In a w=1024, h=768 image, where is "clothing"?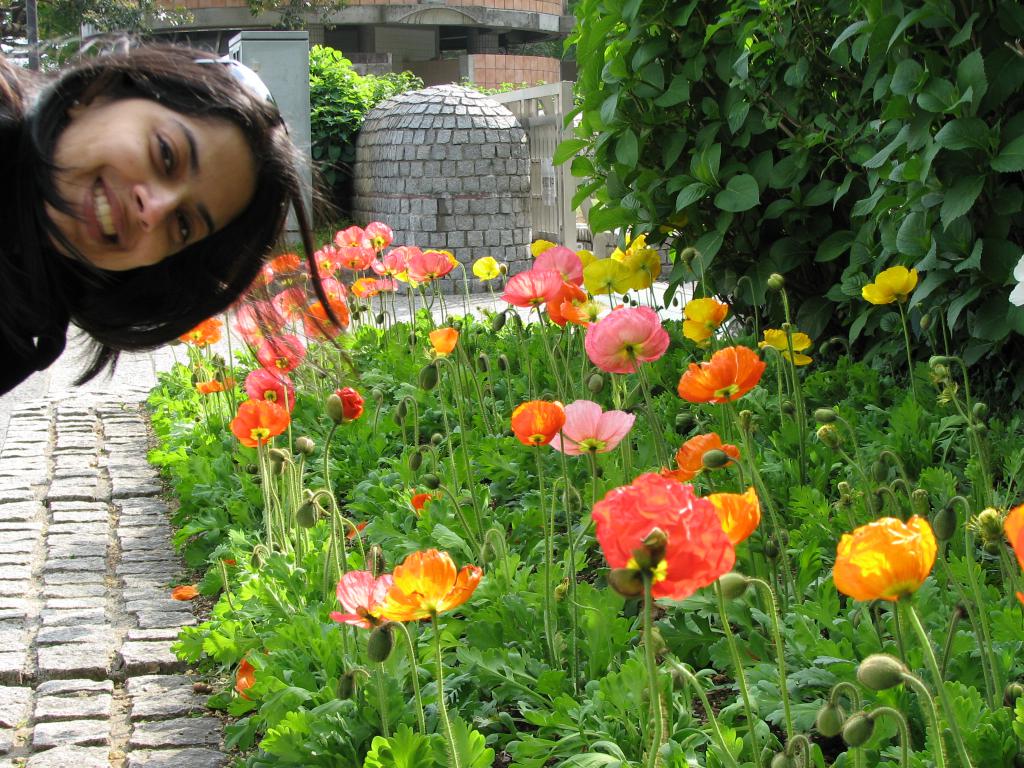
[1,112,74,396].
